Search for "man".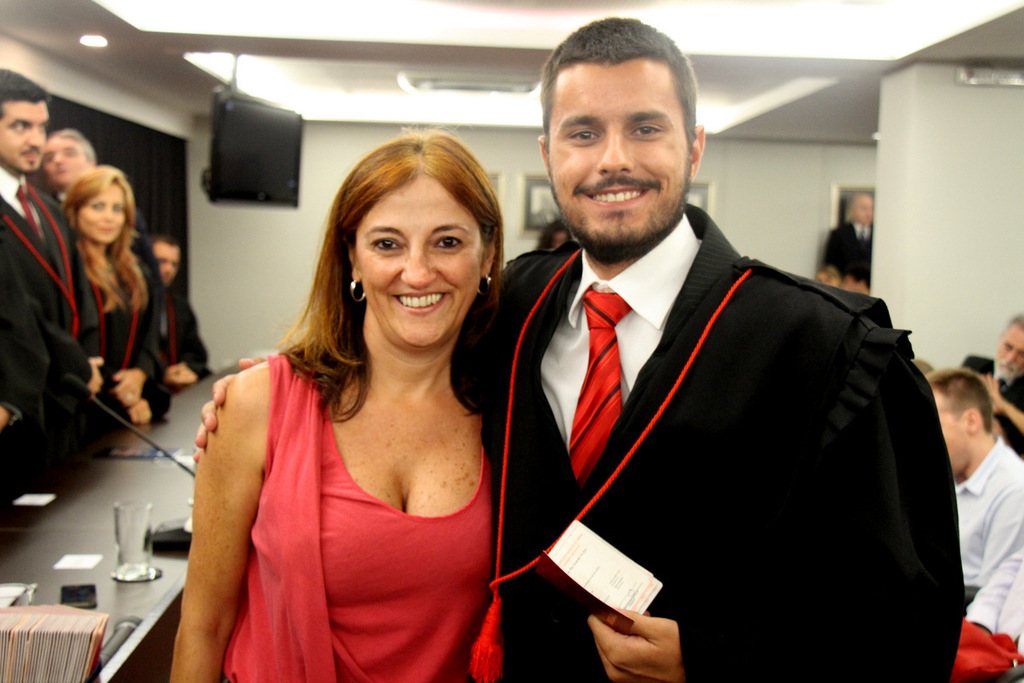
Found at bbox=[0, 68, 104, 521].
